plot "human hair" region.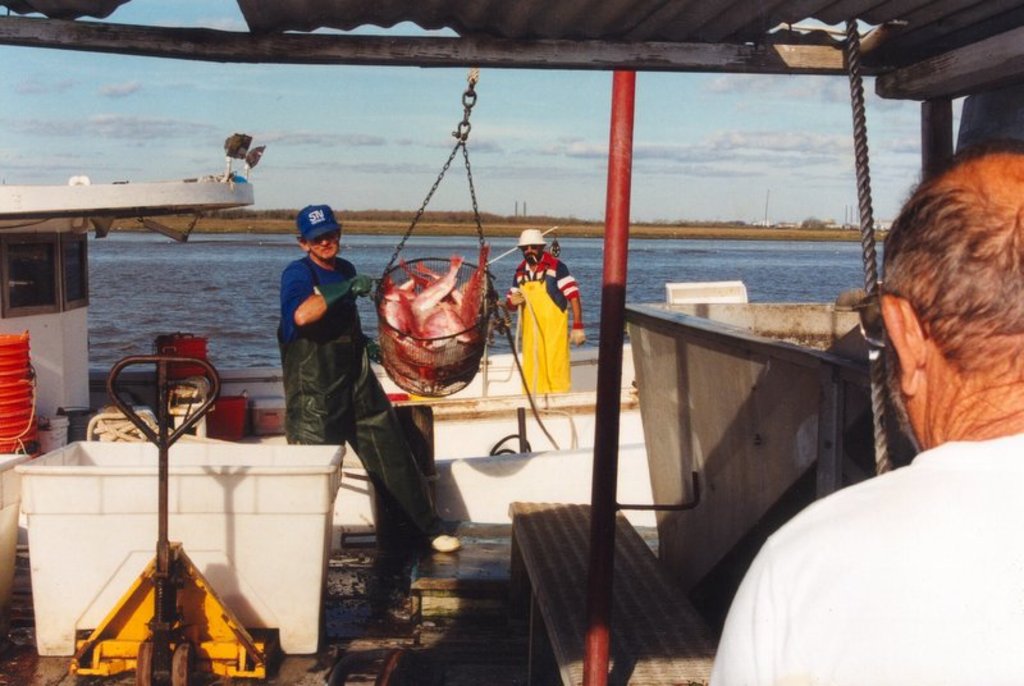
Plotted at 886 142 1019 442.
